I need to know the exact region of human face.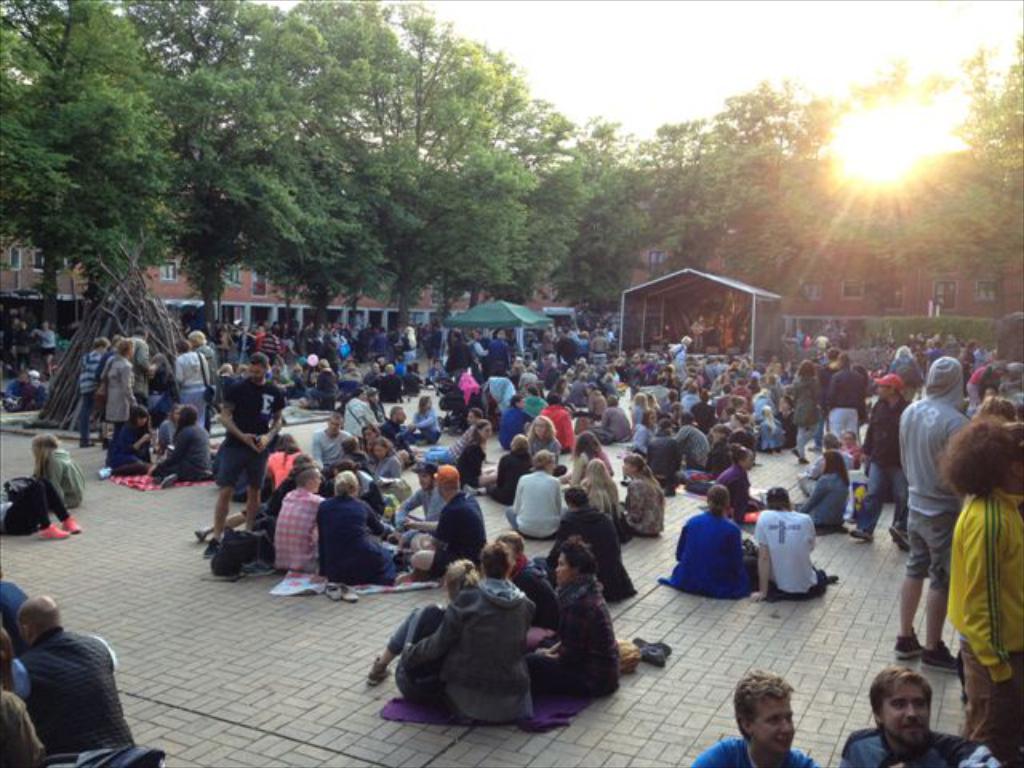
Region: crop(882, 680, 931, 742).
